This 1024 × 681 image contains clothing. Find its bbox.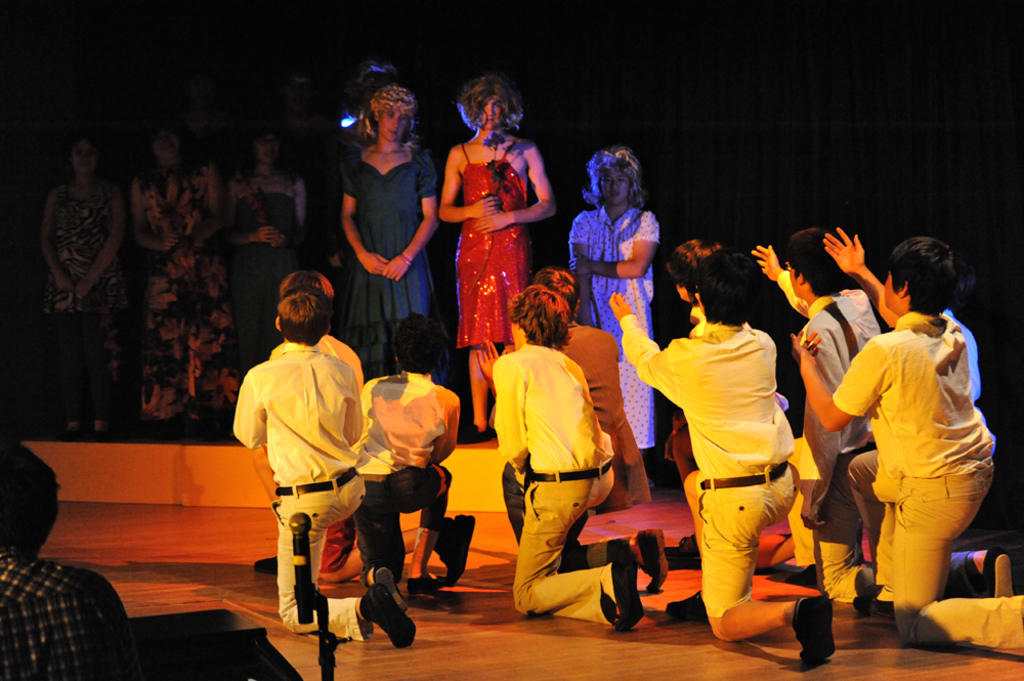
select_region(356, 373, 465, 568).
